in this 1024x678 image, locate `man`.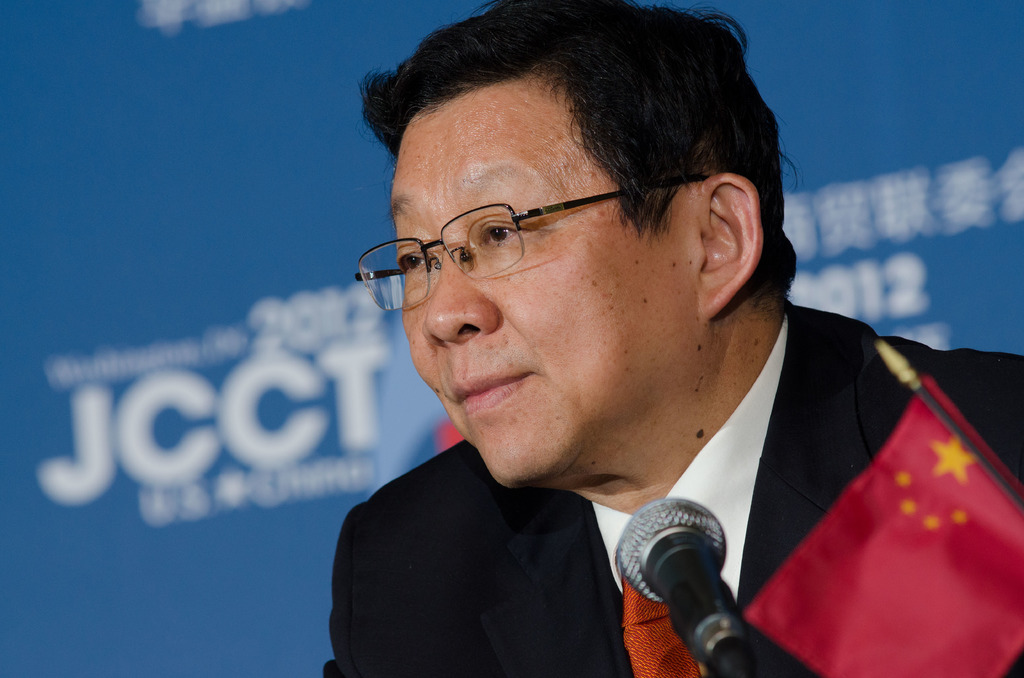
Bounding box: [254, 15, 1023, 677].
